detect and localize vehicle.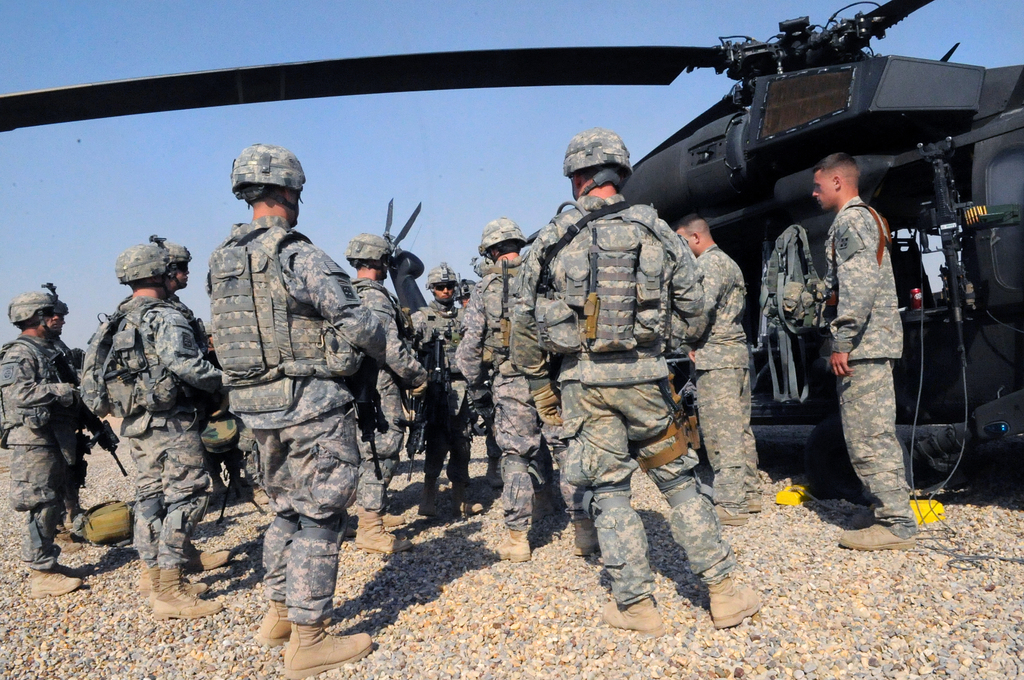
Localized at box(0, 0, 1023, 492).
